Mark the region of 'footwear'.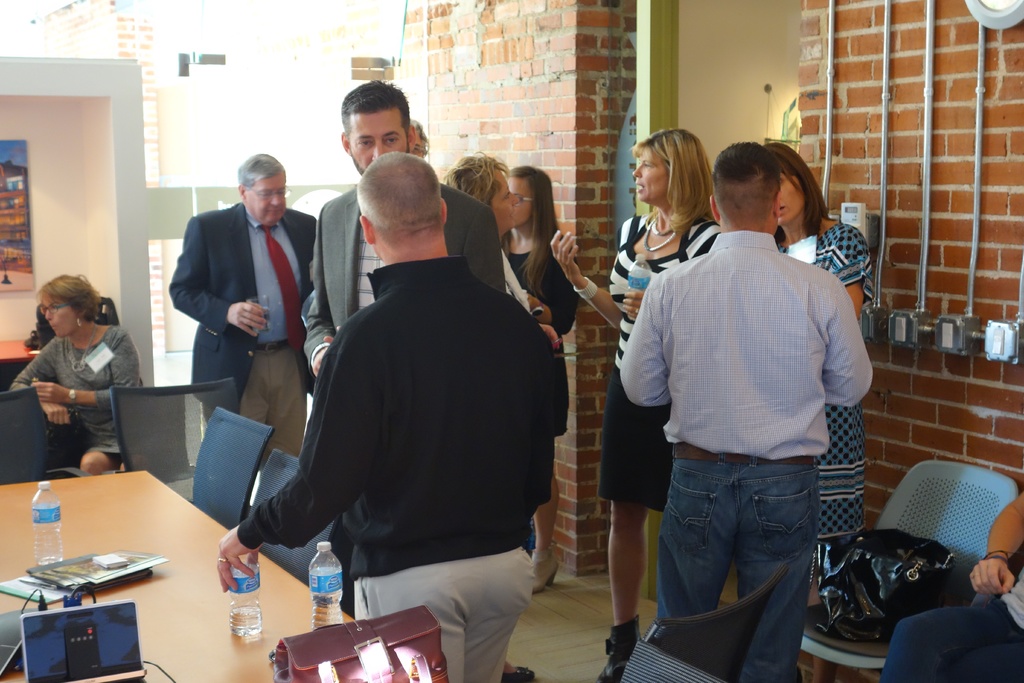
Region: {"left": 498, "top": 667, "right": 536, "bottom": 682}.
